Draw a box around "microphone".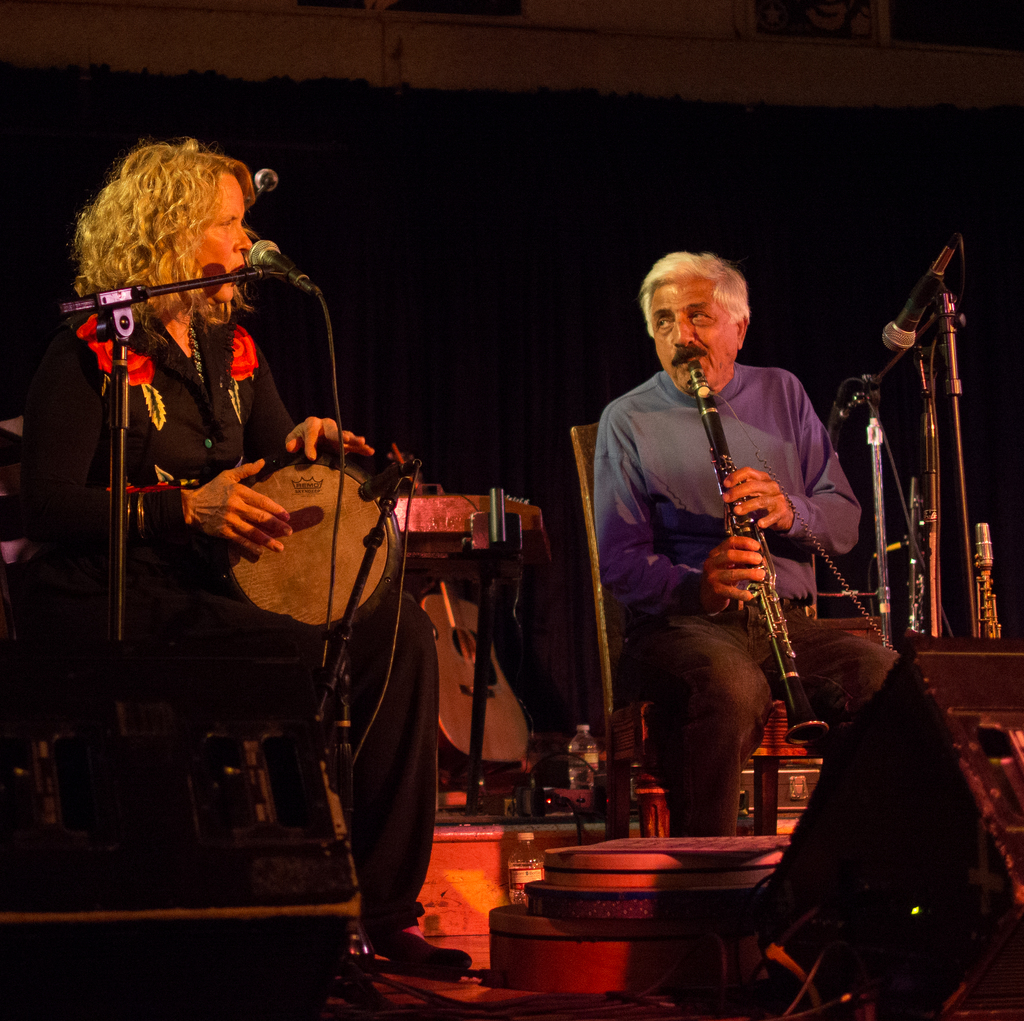
(left=244, top=236, right=336, bottom=308).
